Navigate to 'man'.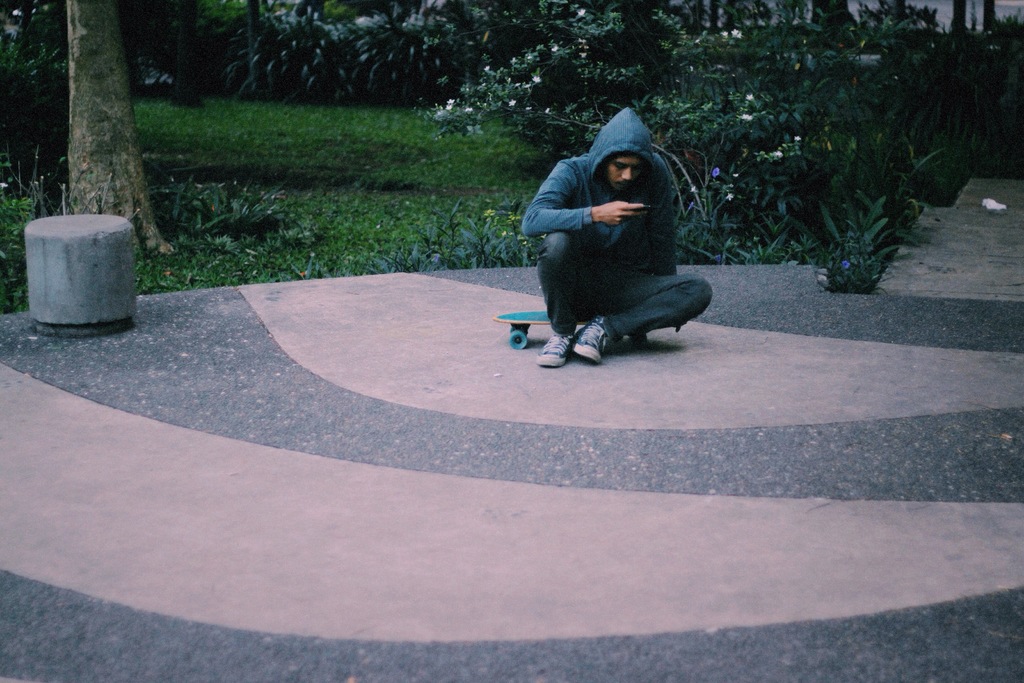
Navigation target: 507, 114, 729, 362.
